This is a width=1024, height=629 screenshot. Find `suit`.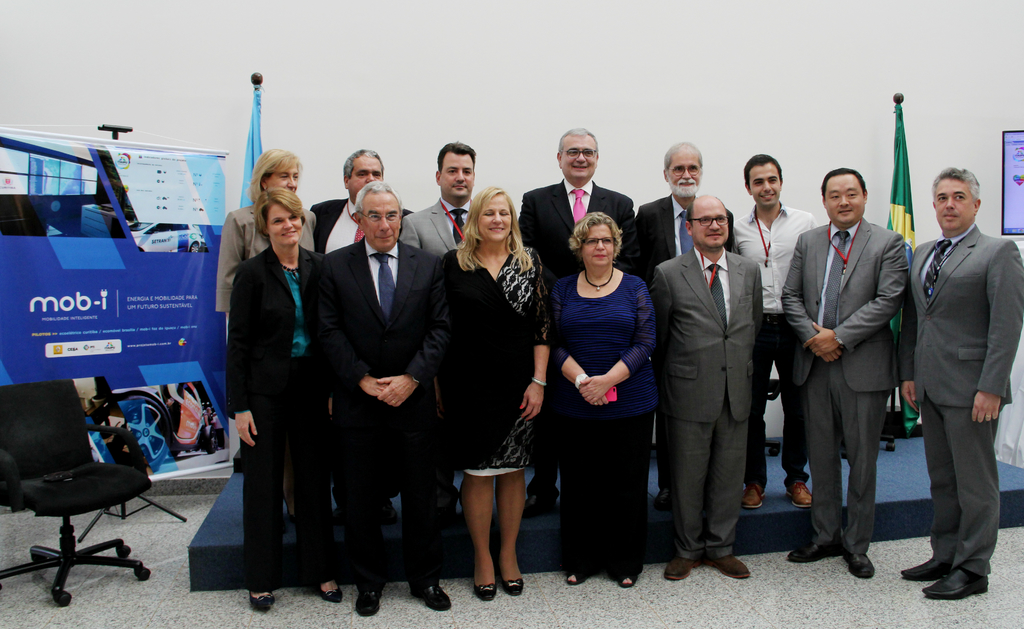
Bounding box: region(211, 207, 314, 312).
